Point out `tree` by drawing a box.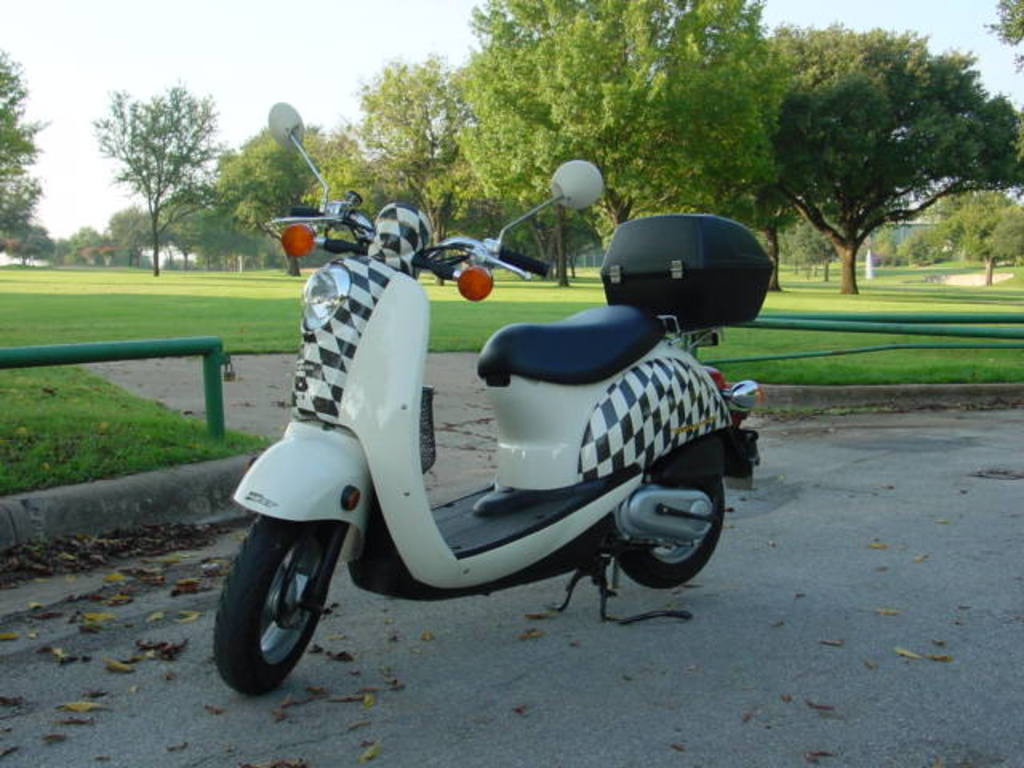
Rect(958, 197, 1022, 278).
